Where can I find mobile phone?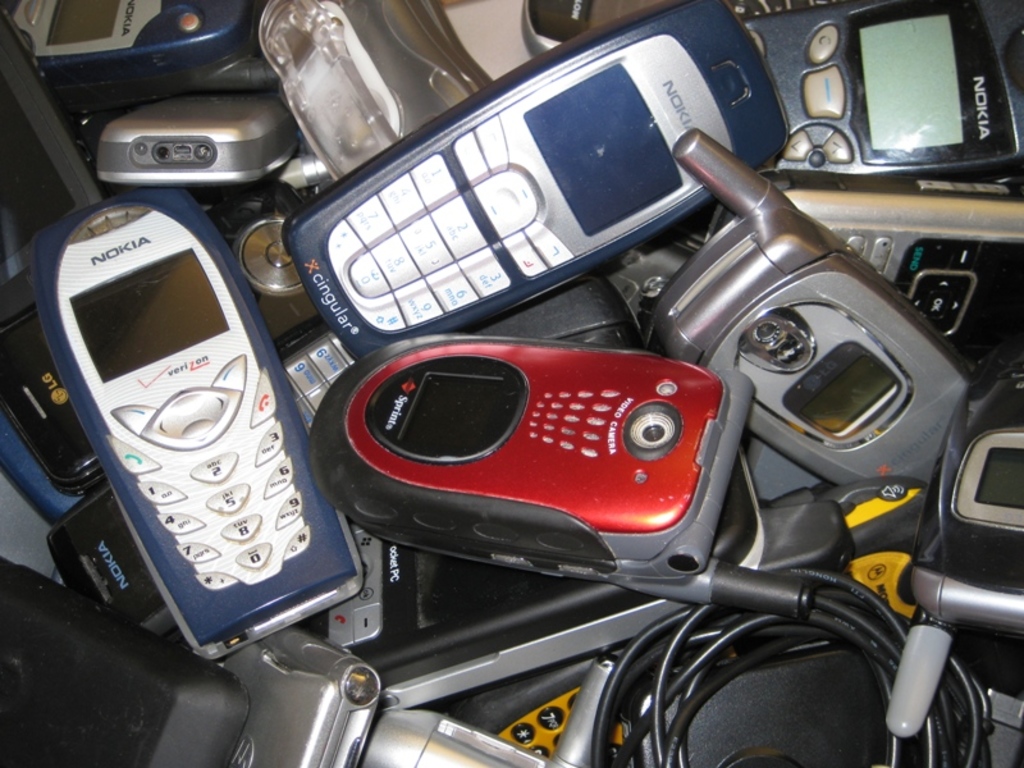
You can find it at BBox(741, 0, 1023, 166).
